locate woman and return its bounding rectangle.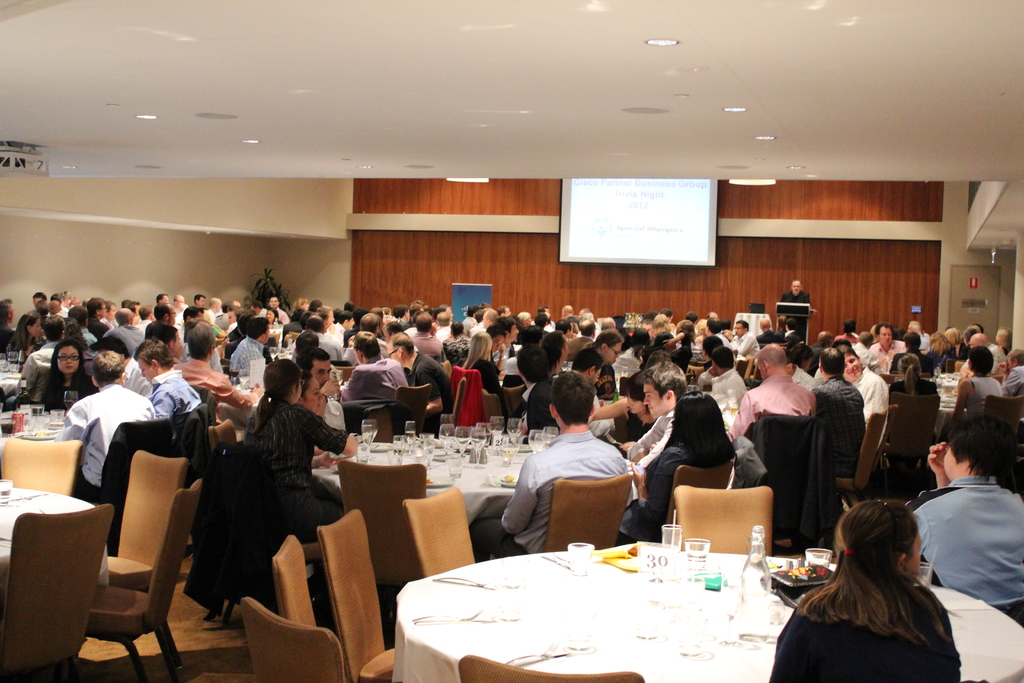
[left=950, top=348, right=1005, bottom=427].
